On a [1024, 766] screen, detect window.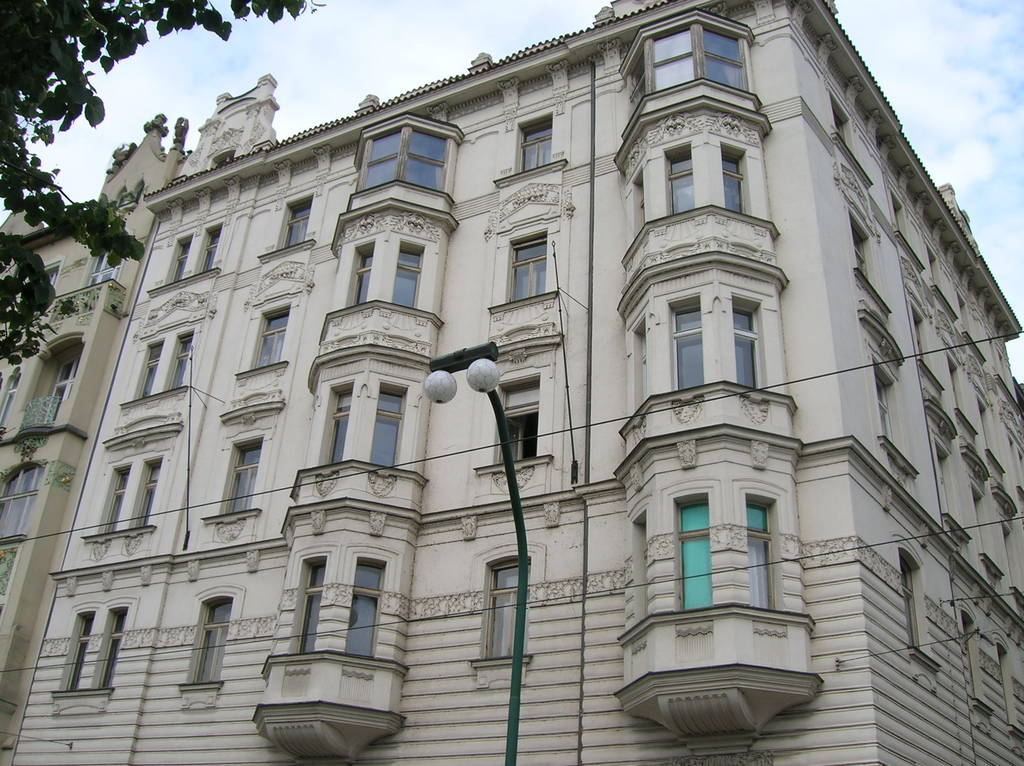
x1=106 y1=249 x2=118 y2=285.
